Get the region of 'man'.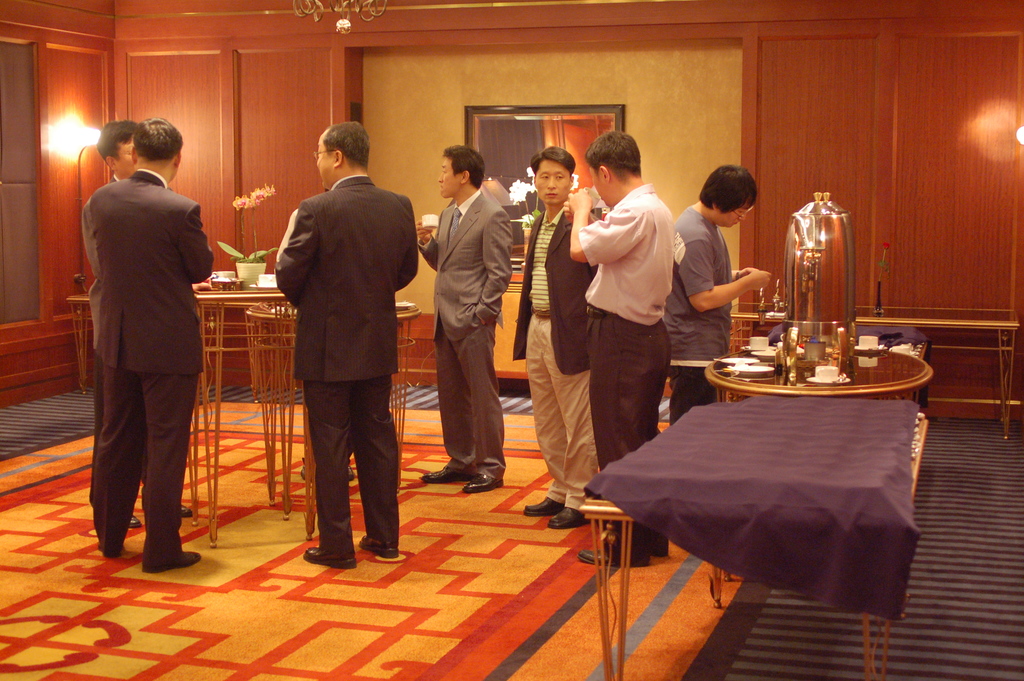
86,120,197,530.
